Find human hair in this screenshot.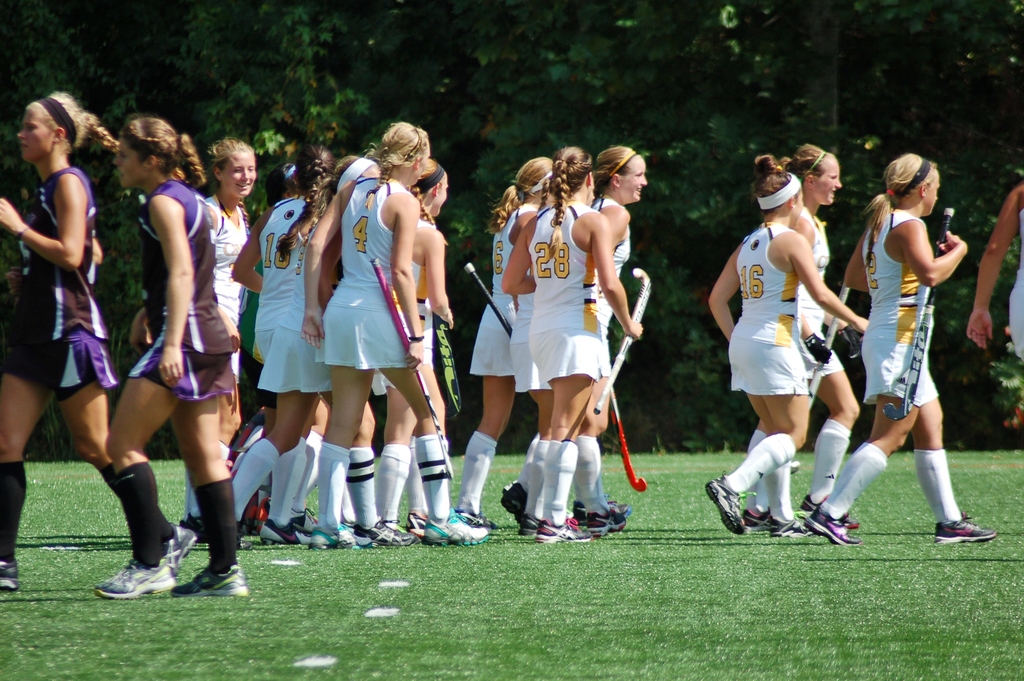
The bounding box for human hair is 204, 136, 254, 229.
